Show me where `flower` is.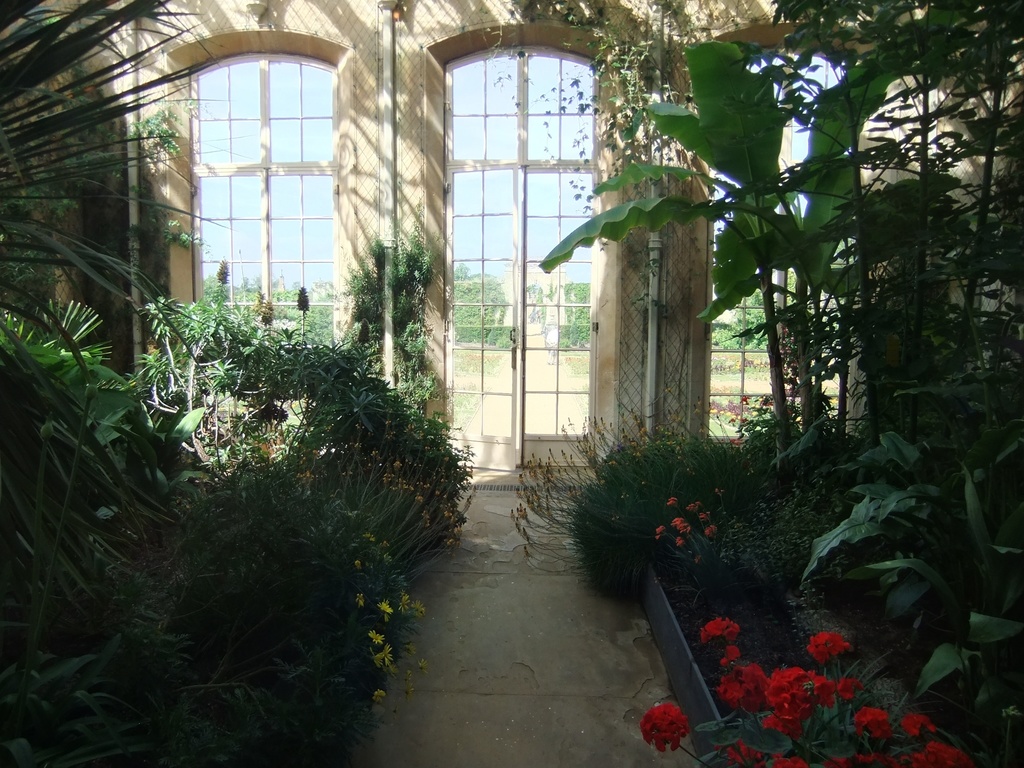
`flower` is at 727:438:742:446.
